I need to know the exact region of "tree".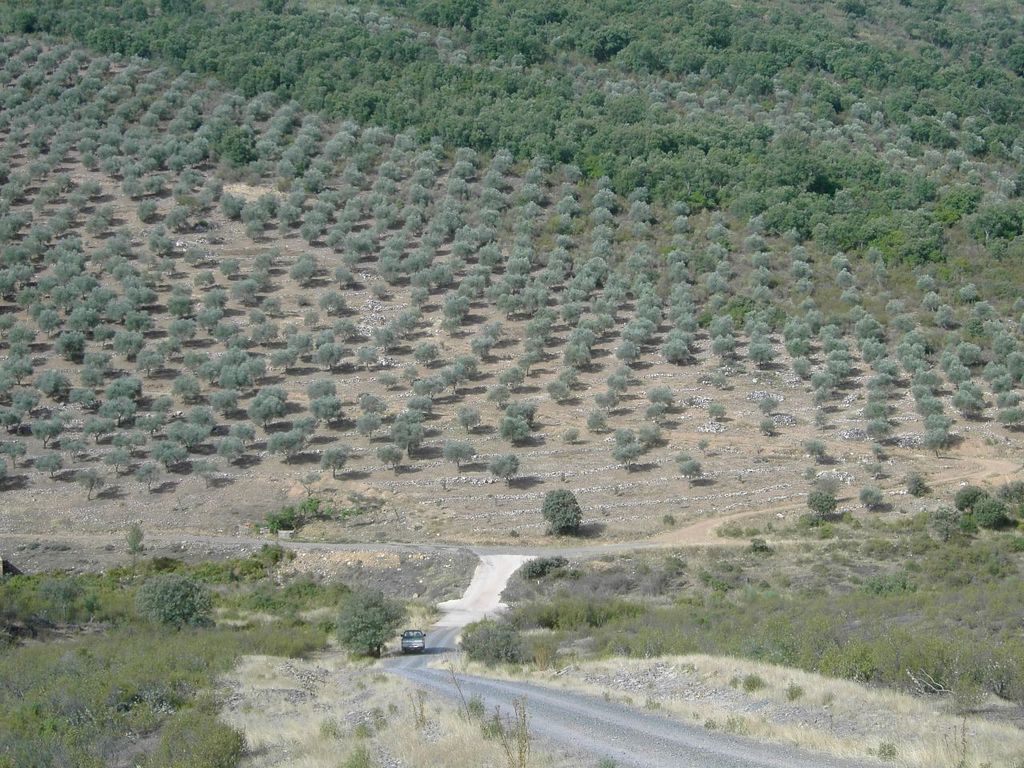
Region: pyautogui.locateOnScreen(613, 430, 641, 466).
